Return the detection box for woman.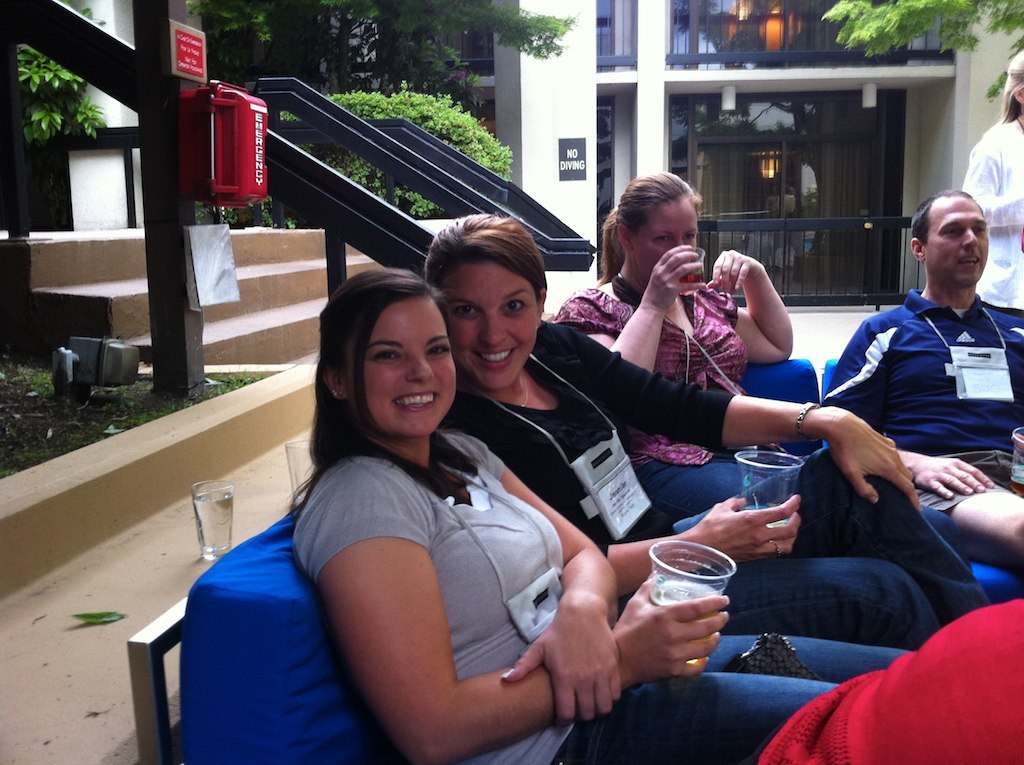
<region>954, 56, 1022, 348</region>.
